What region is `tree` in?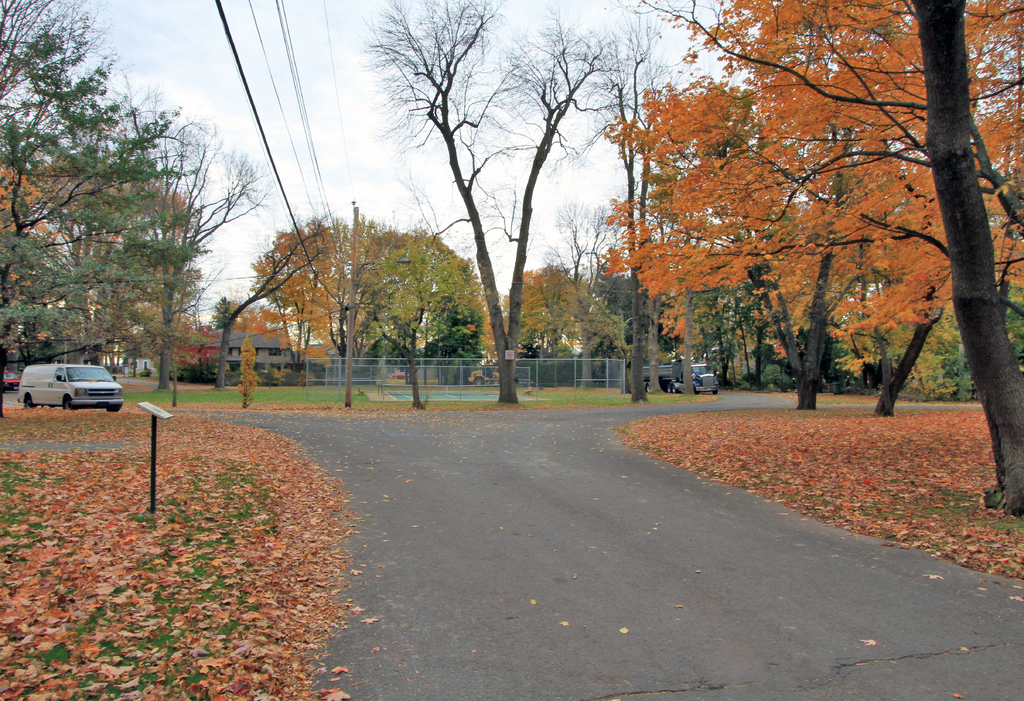
(x1=115, y1=92, x2=280, y2=377).
